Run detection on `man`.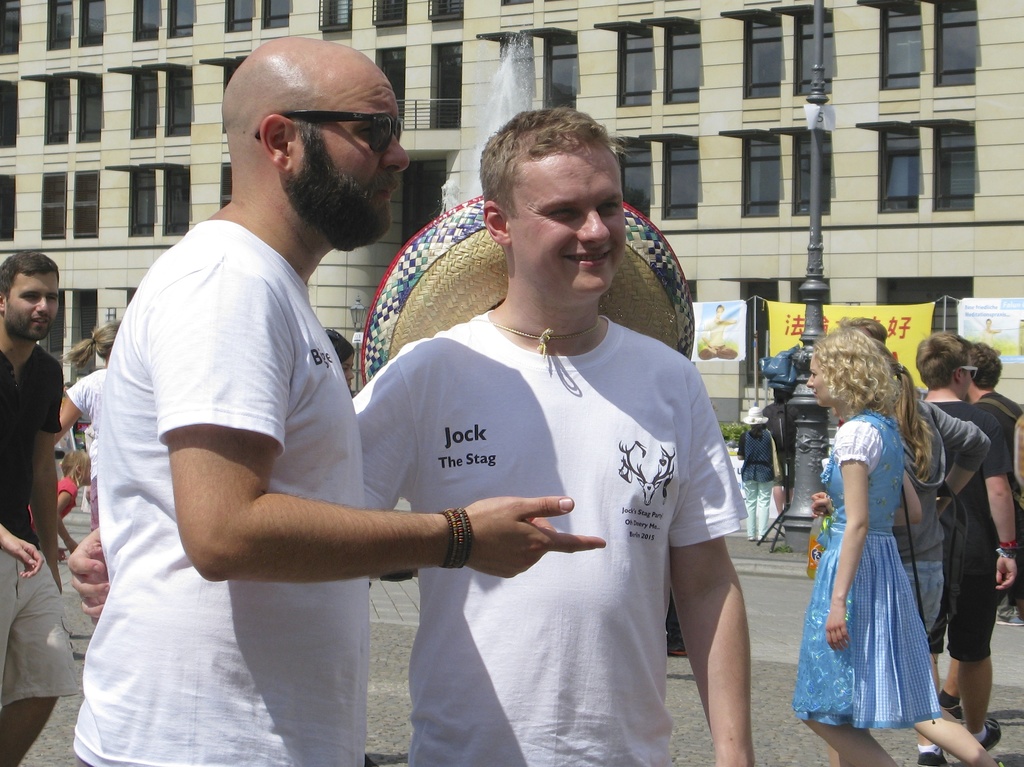
Result: (left=957, top=344, right=1023, bottom=719).
